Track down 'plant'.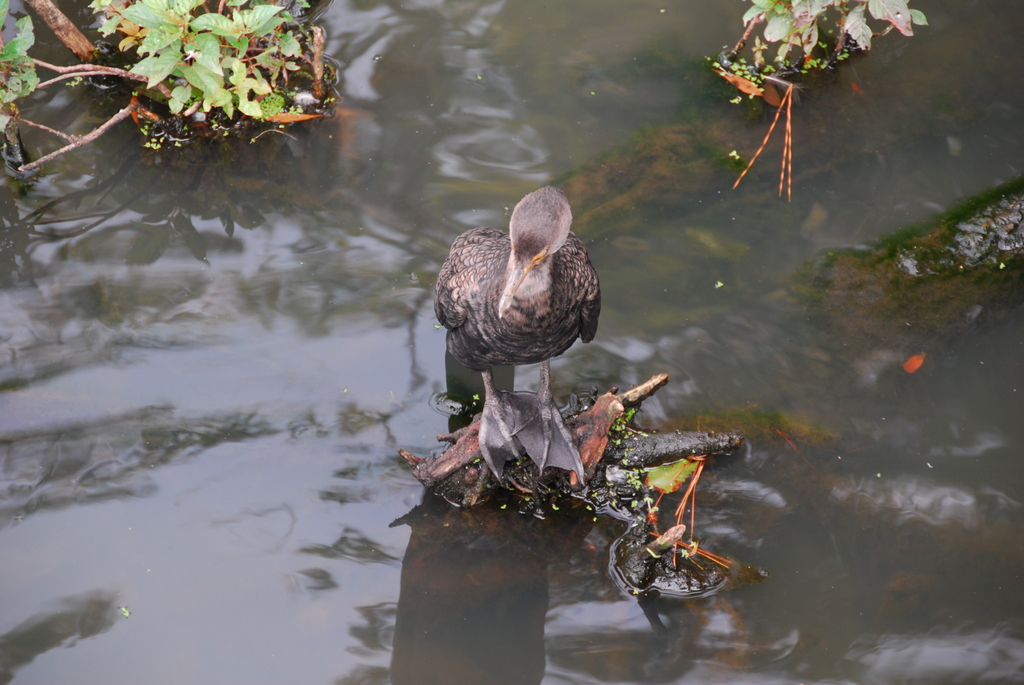
Tracked to BBox(0, 0, 40, 112).
